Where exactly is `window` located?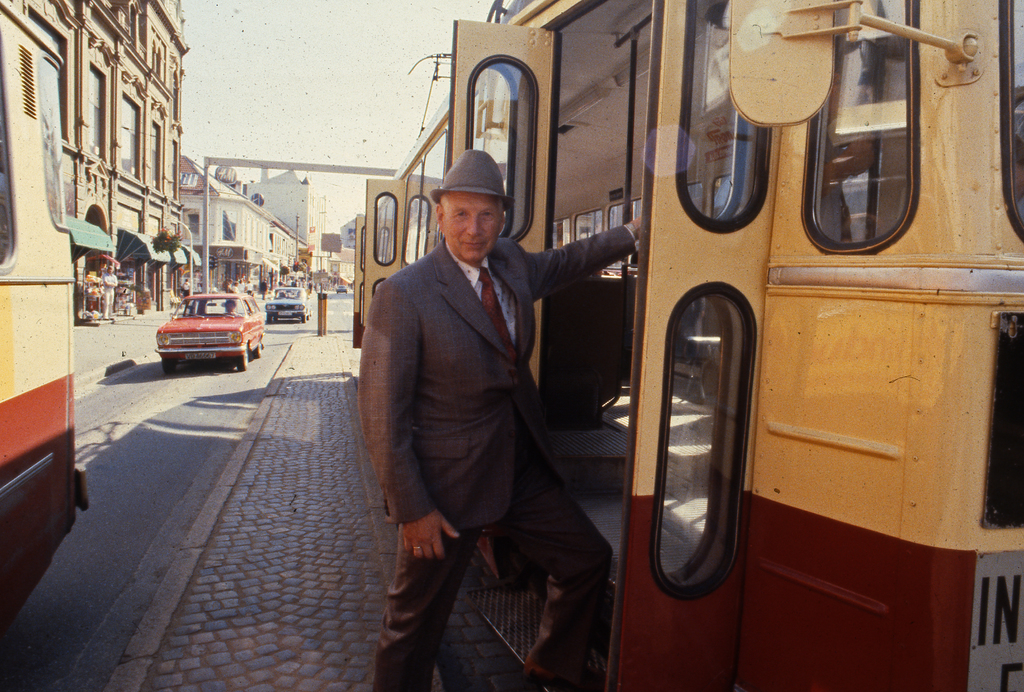
Its bounding box is select_region(141, 120, 164, 202).
